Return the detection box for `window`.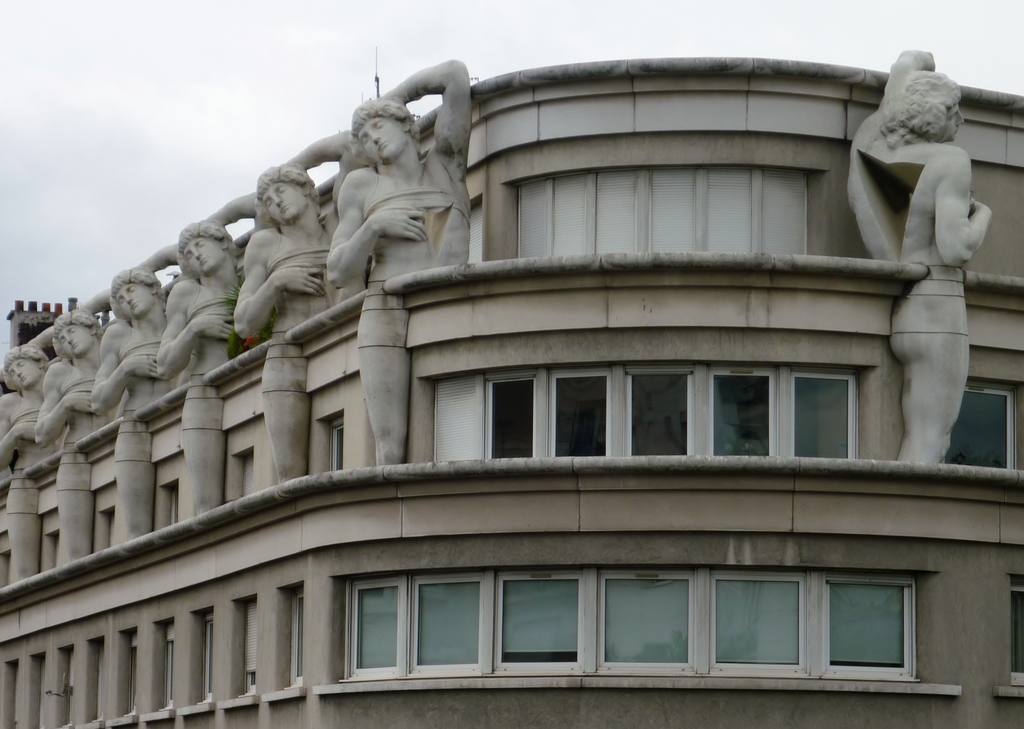
pyautogui.locateOnScreen(407, 577, 482, 669).
